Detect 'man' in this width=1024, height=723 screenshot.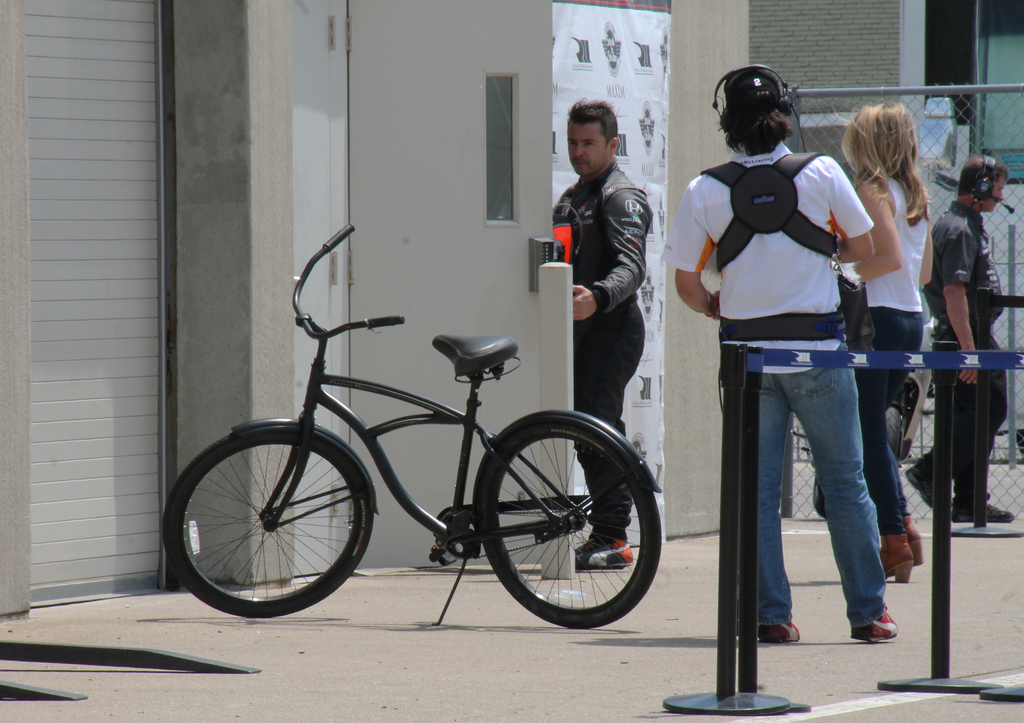
Detection: rect(690, 105, 922, 656).
